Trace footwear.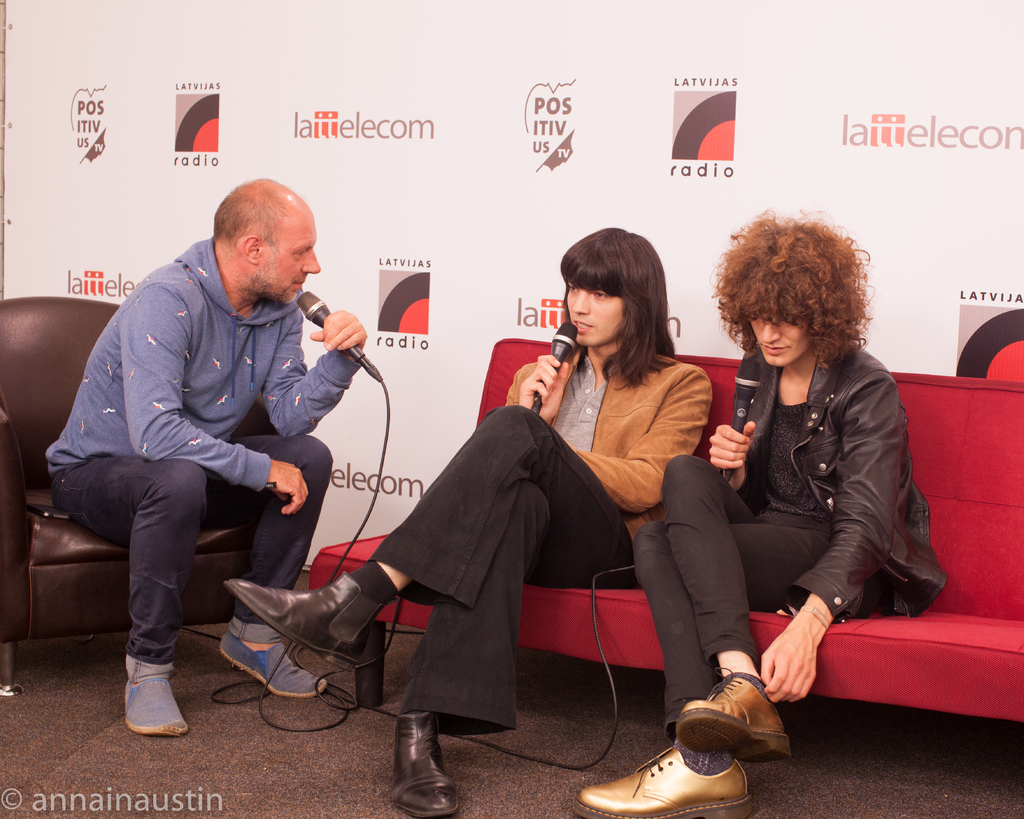
Traced to select_region(572, 742, 756, 818).
